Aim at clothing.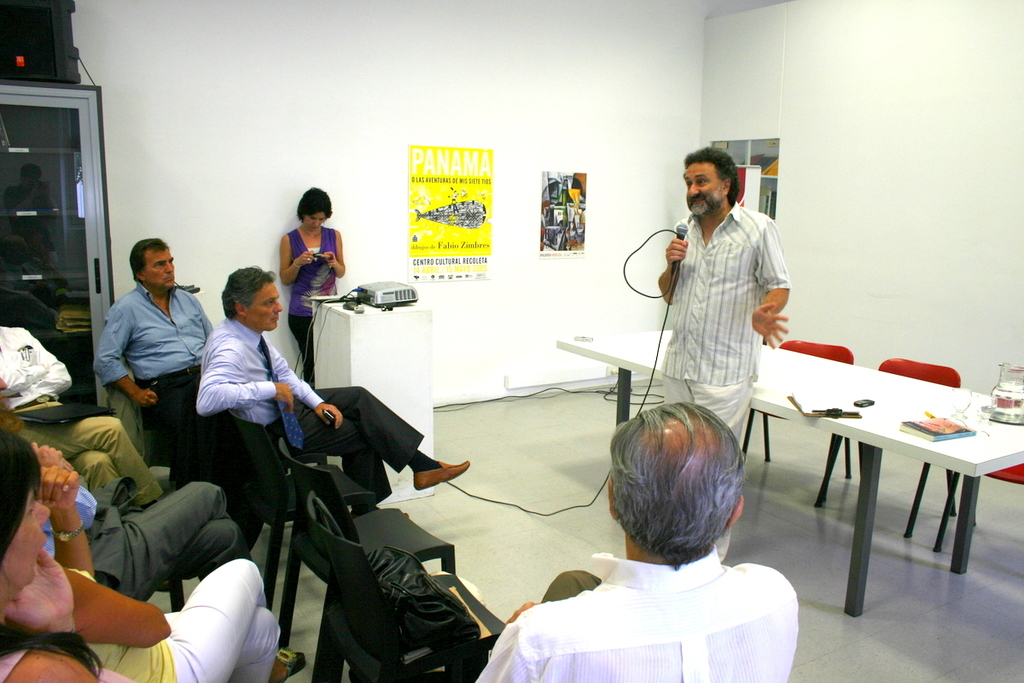
Aimed at x1=28, y1=470, x2=254, y2=606.
